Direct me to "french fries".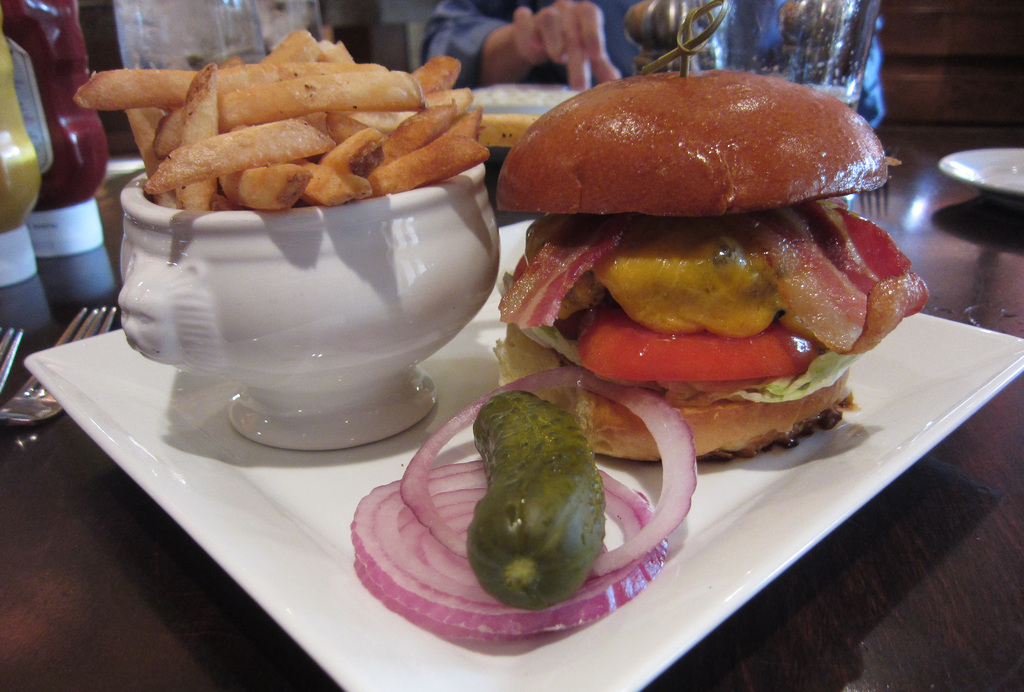
Direction: crop(317, 33, 359, 70).
